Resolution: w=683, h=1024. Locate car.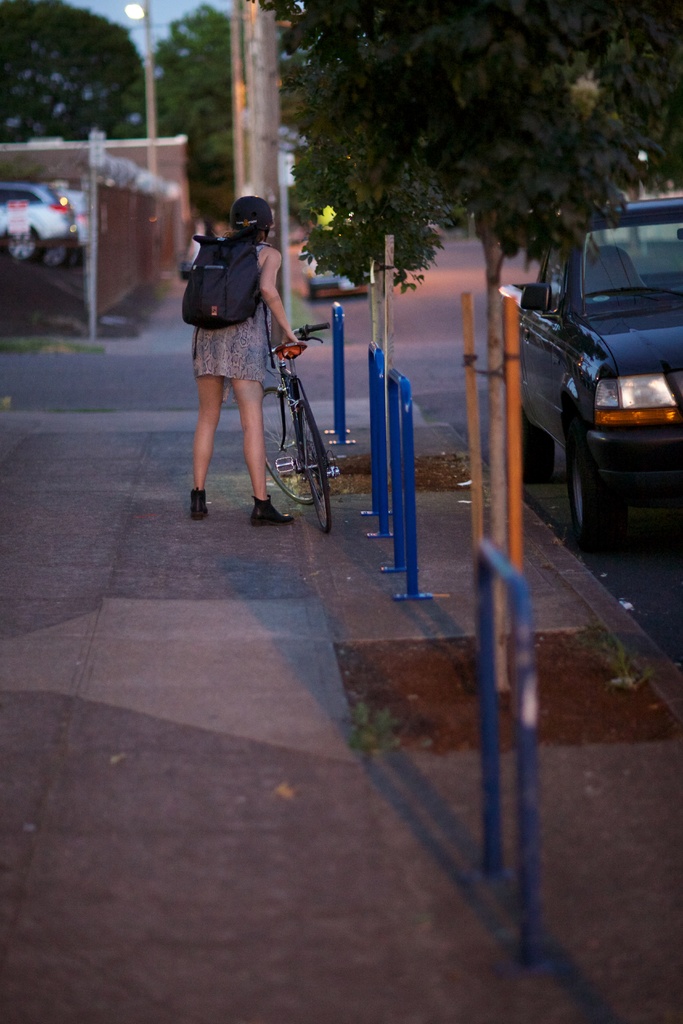
x1=53 y1=186 x2=86 y2=248.
